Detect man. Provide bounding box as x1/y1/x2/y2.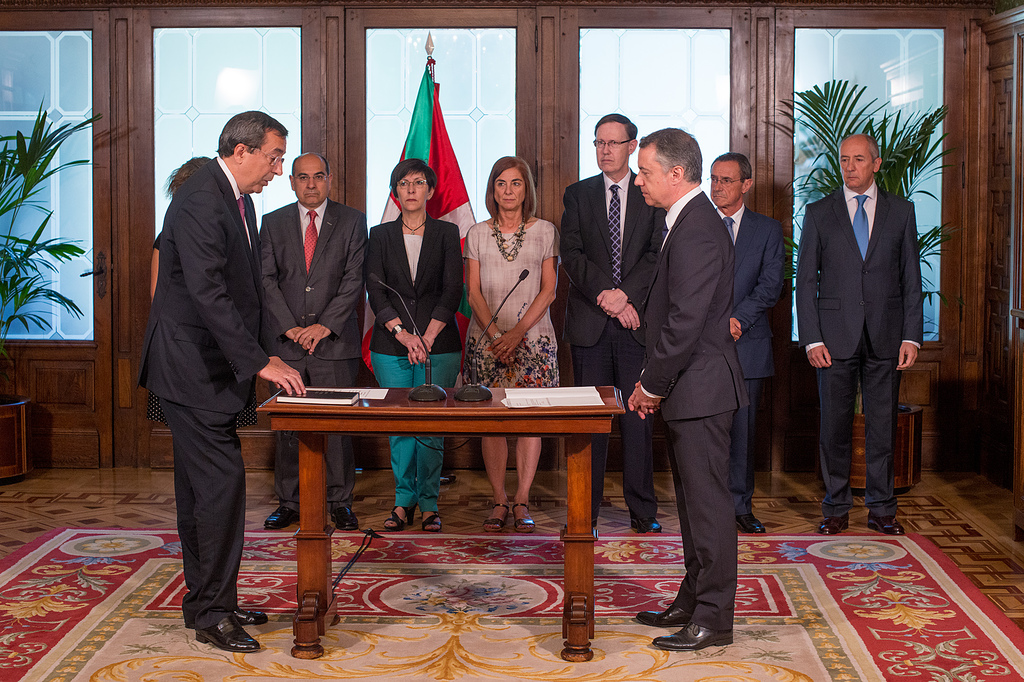
262/155/371/530.
